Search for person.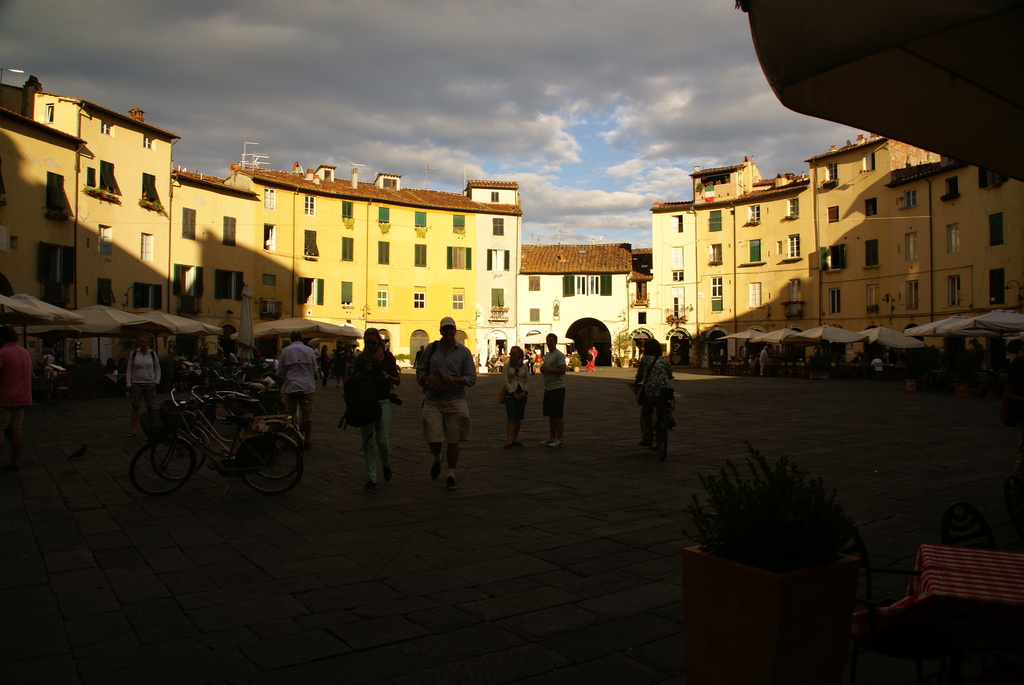
Found at 345, 331, 400, 489.
